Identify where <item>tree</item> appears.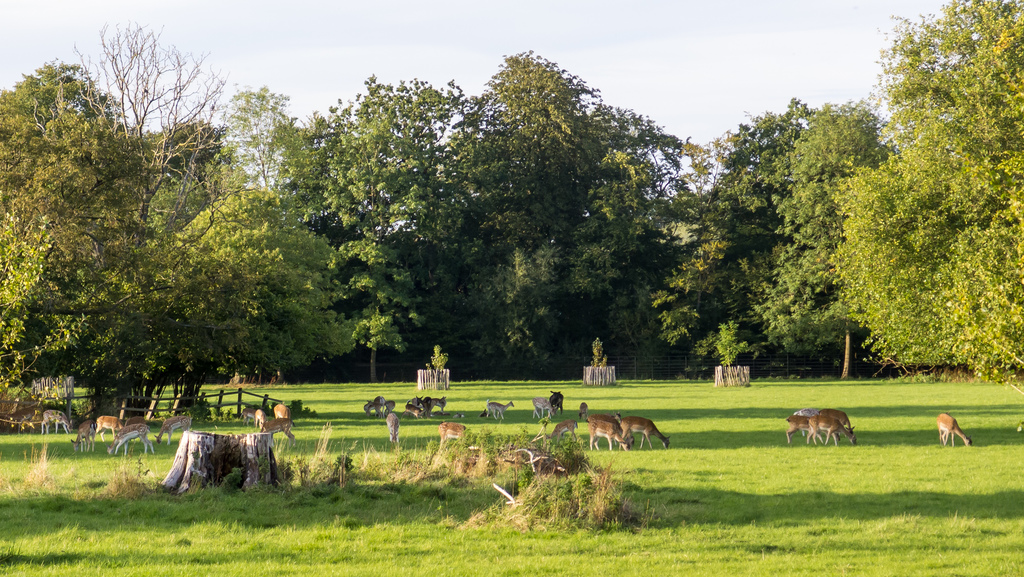
Appears at x1=0, y1=174, x2=125, y2=384.
